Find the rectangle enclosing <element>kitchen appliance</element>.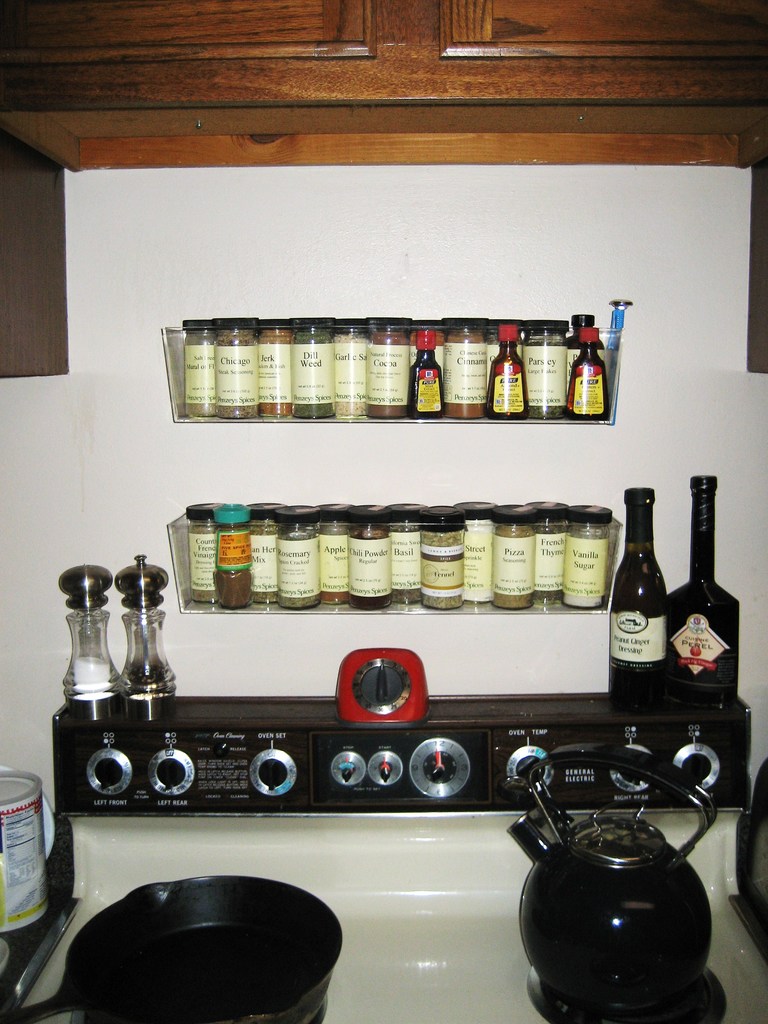
Rect(209, 319, 257, 411).
